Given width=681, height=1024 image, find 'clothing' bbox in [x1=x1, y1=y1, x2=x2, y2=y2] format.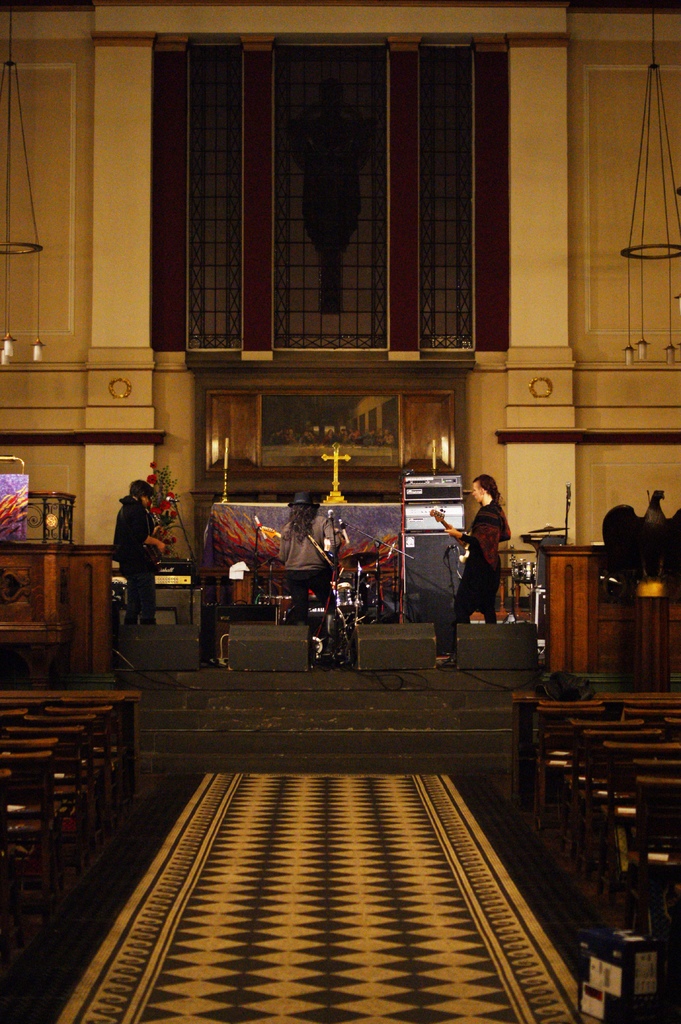
[x1=193, y1=504, x2=232, y2=641].
